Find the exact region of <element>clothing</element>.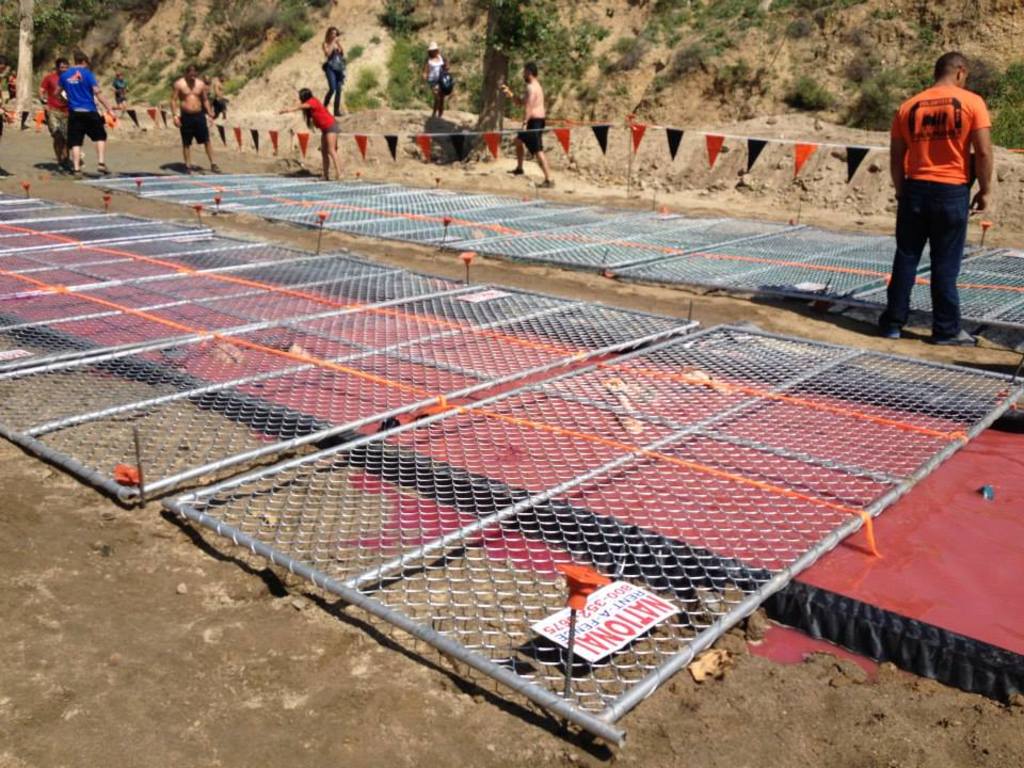
Exact region: select_region(318, 36, 343, 112).
